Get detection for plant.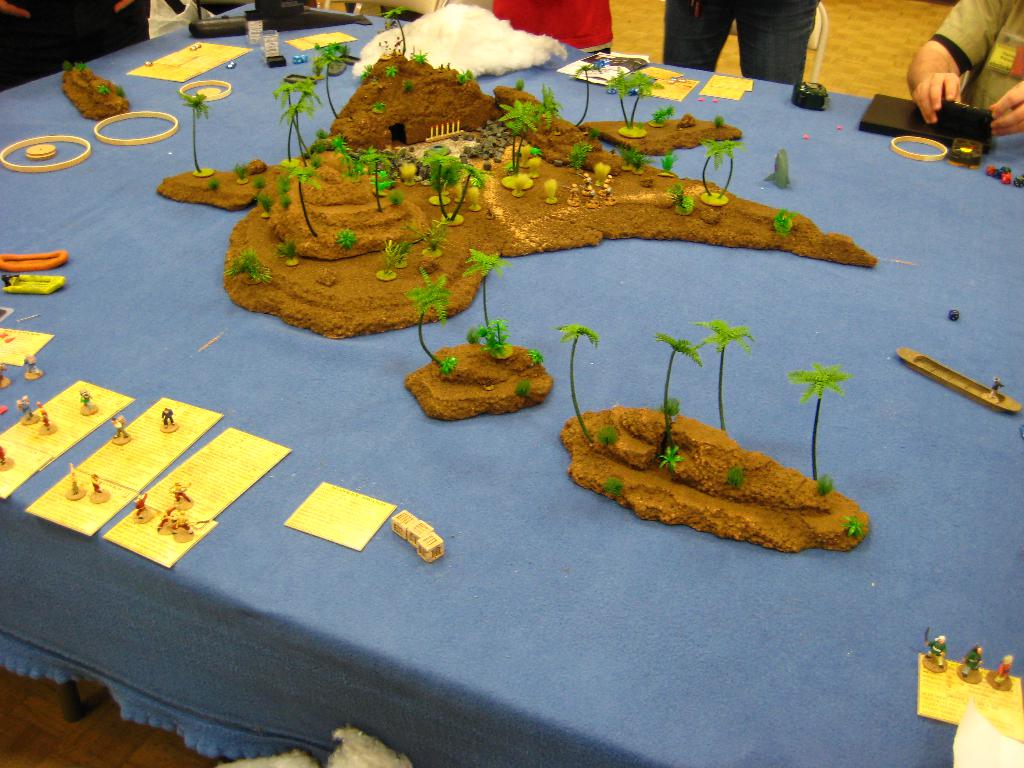
Detection: box=[620, 145, 645, 166].
